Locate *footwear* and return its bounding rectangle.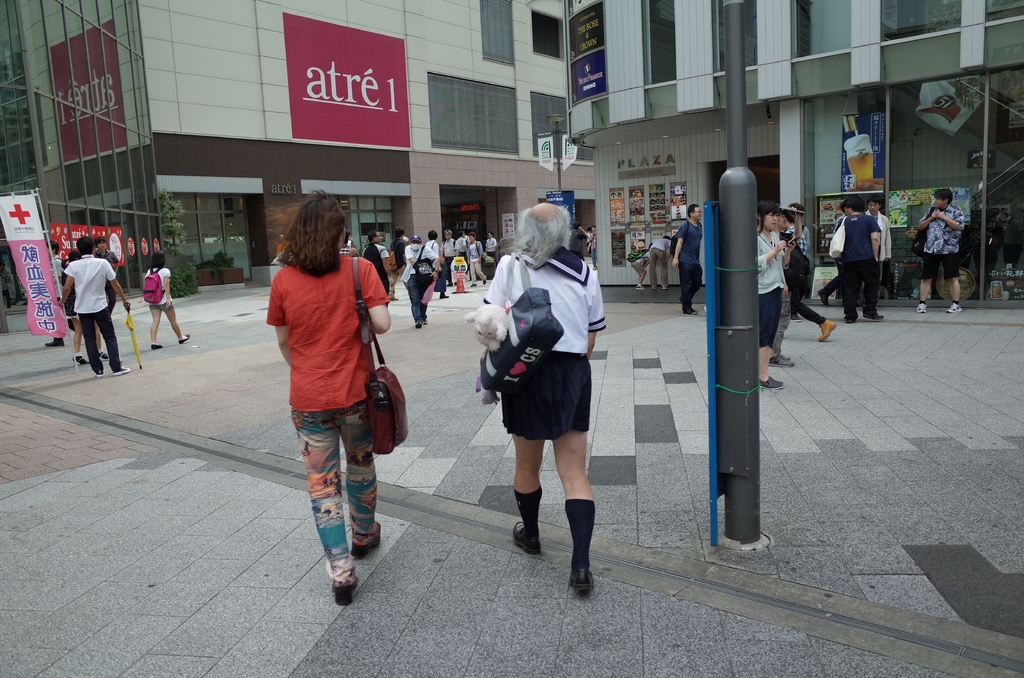
rect(476, 273, 488, 286).
